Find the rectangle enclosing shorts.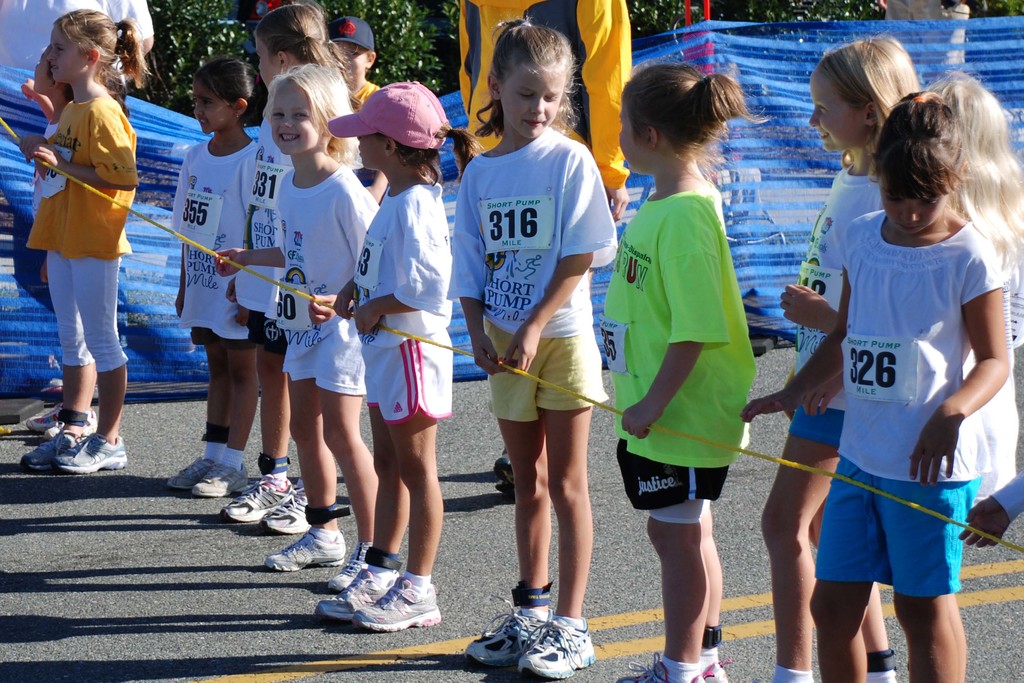
x1=786 y1=409 x2=845 y2=451.
